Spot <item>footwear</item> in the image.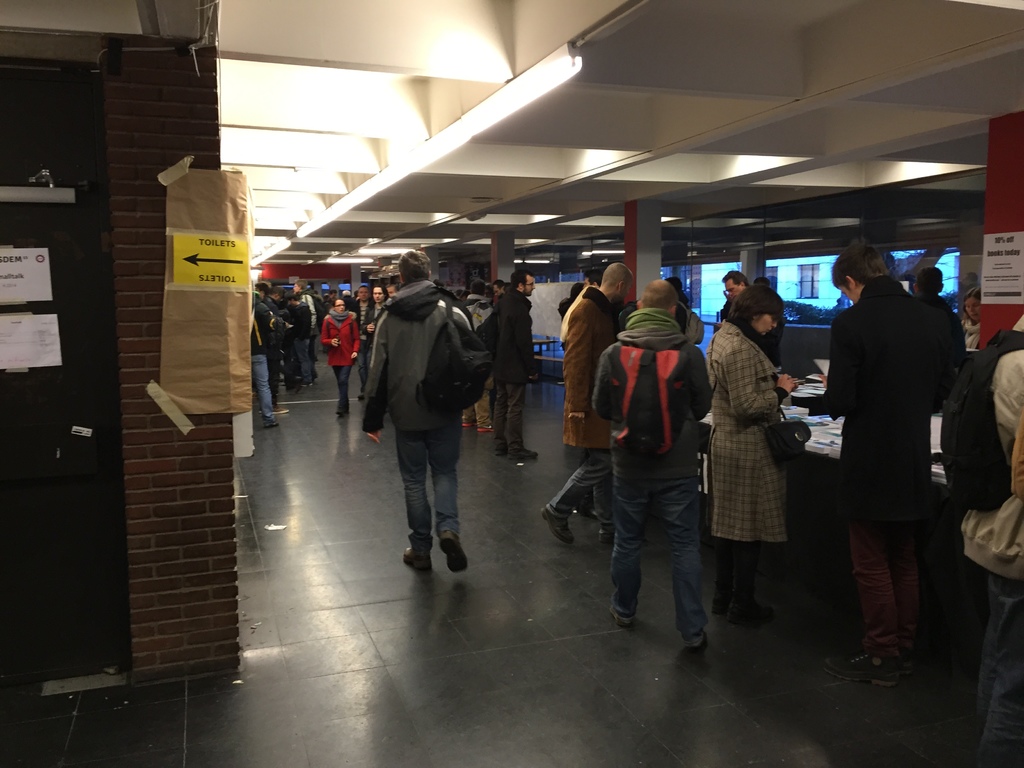
<item>footwear</item> found at x1=497, y1=447, x2=506, y2=458.
